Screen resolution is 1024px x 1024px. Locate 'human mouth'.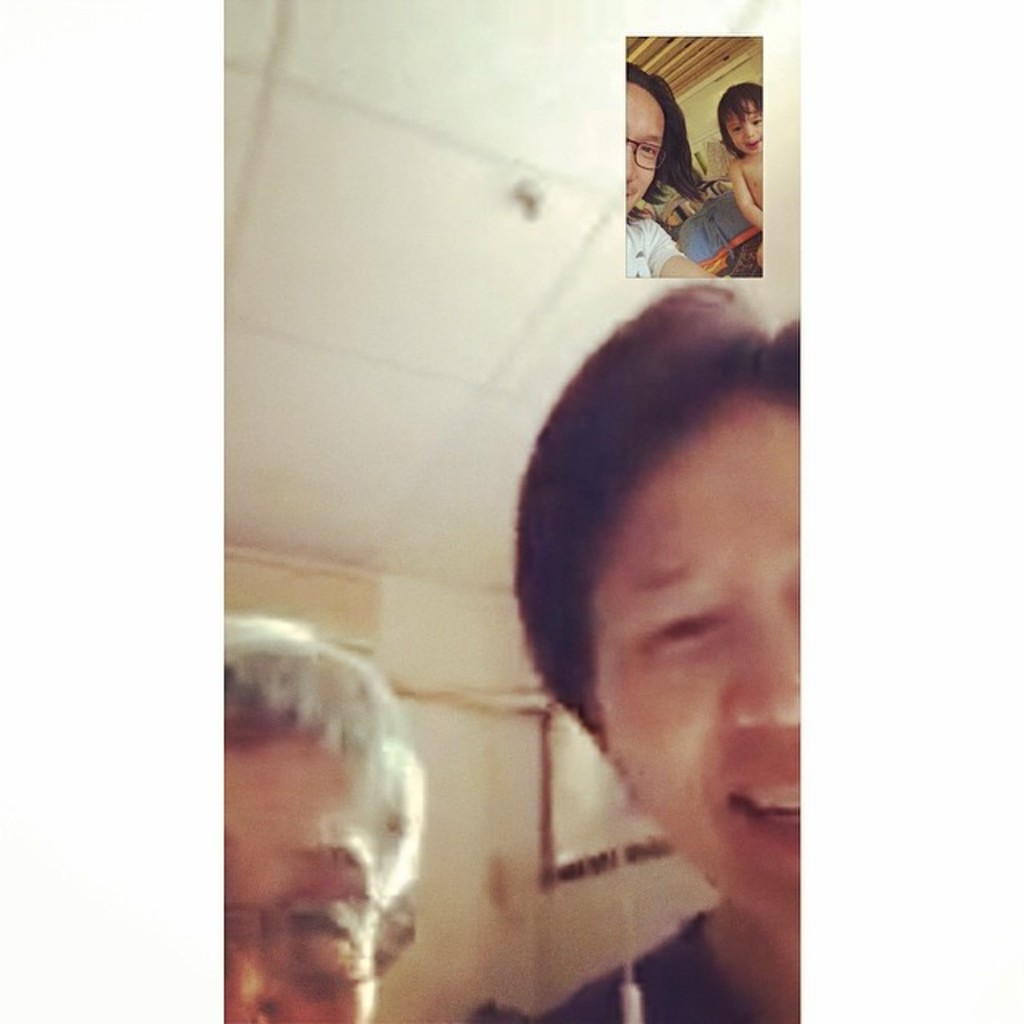
detection(744, 139, 760, 154).
